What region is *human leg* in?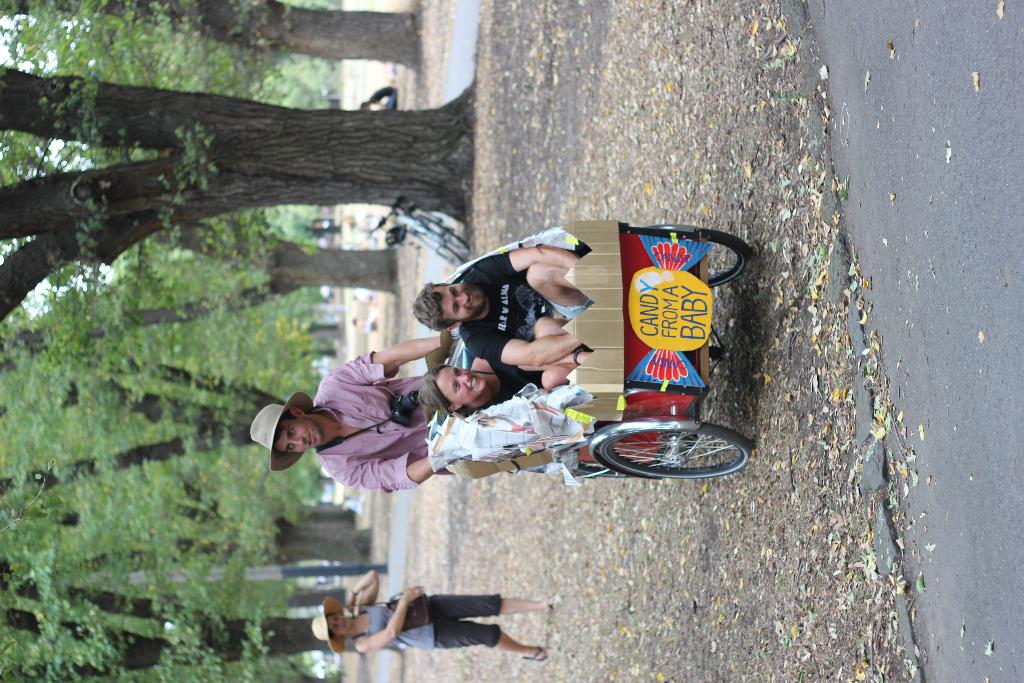
<bbox>522, 260, 591, 313</bbox>.
